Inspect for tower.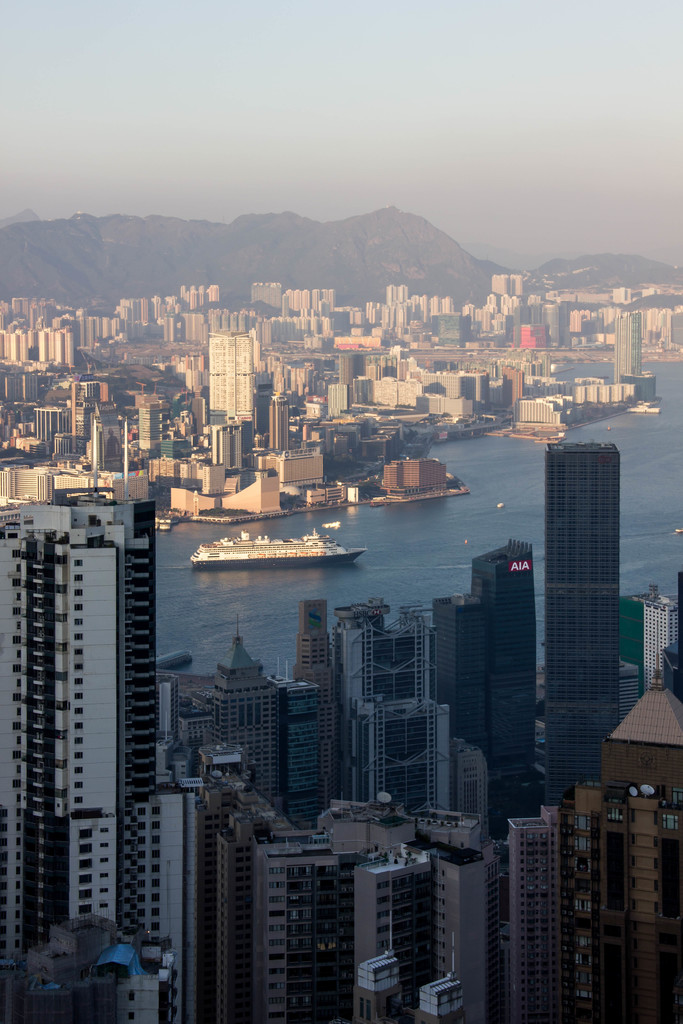
Inspection: bbox=[475, 542, 536, 842].
